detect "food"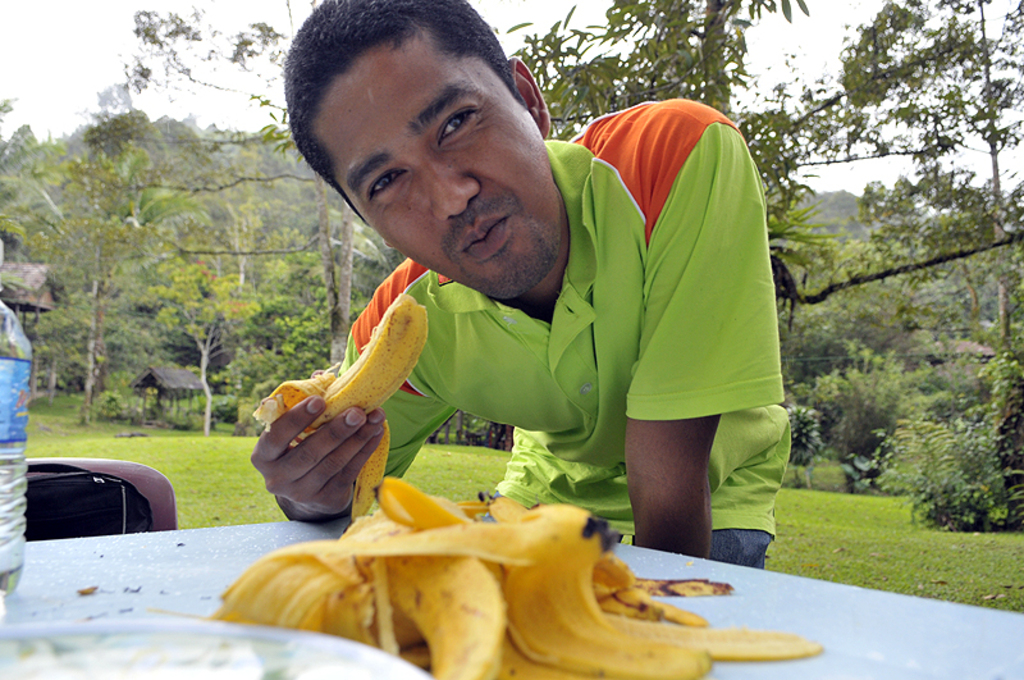
{"x1": 187, "y1": 473, "x2": 827, "y2": 679}
